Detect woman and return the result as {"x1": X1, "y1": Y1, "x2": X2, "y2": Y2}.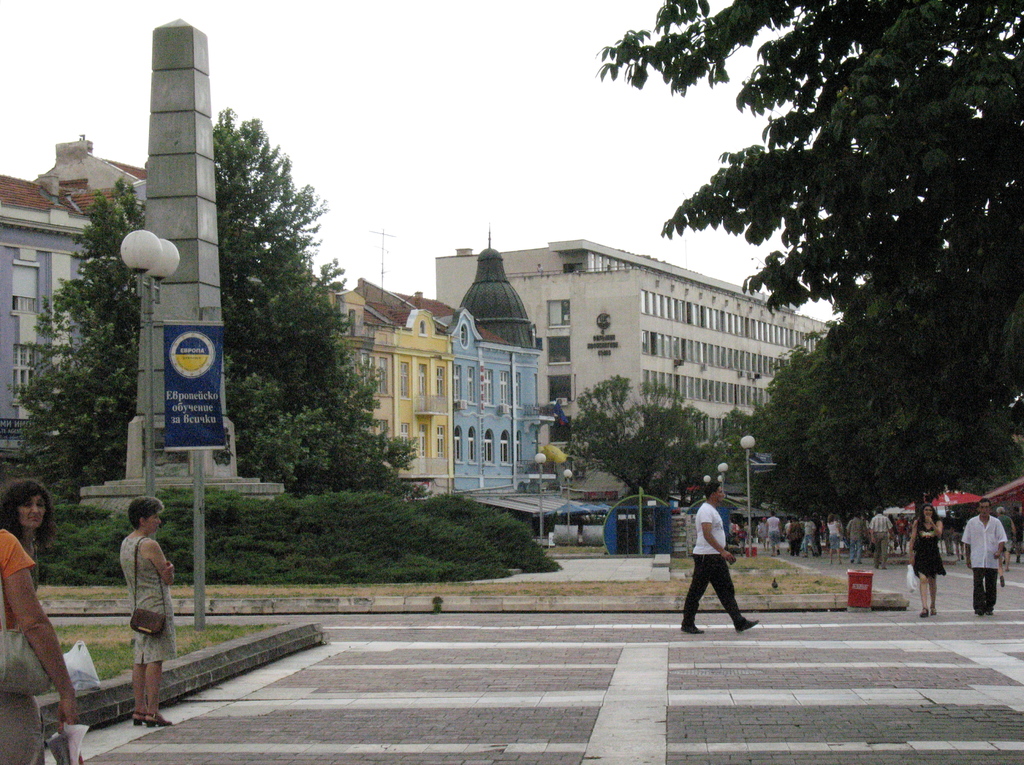
{"x1": 0, "y1": 525, "x2": 84, "y2": 764}.
